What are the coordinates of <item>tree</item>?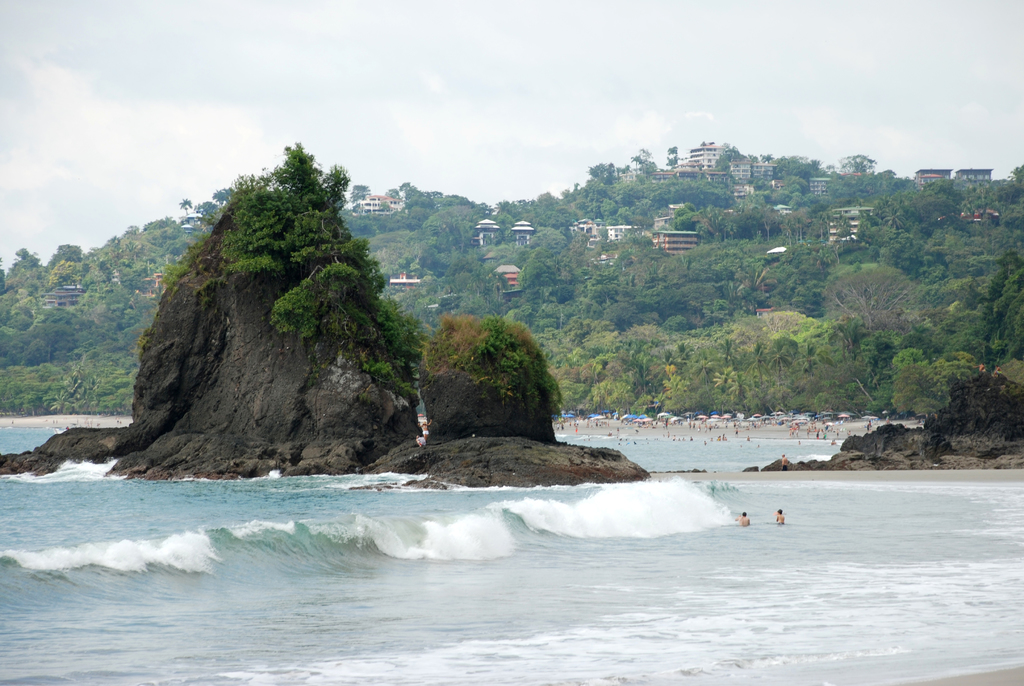
566,179,588,204.
